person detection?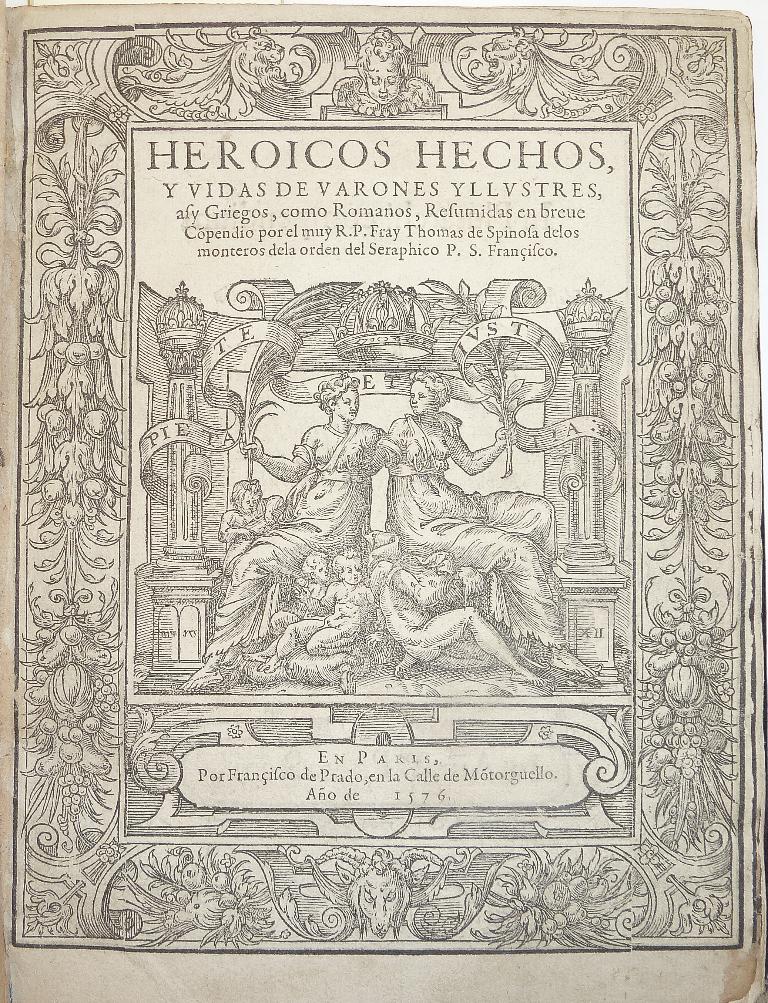
x1=175 y1=375 x2=387 y2=693
